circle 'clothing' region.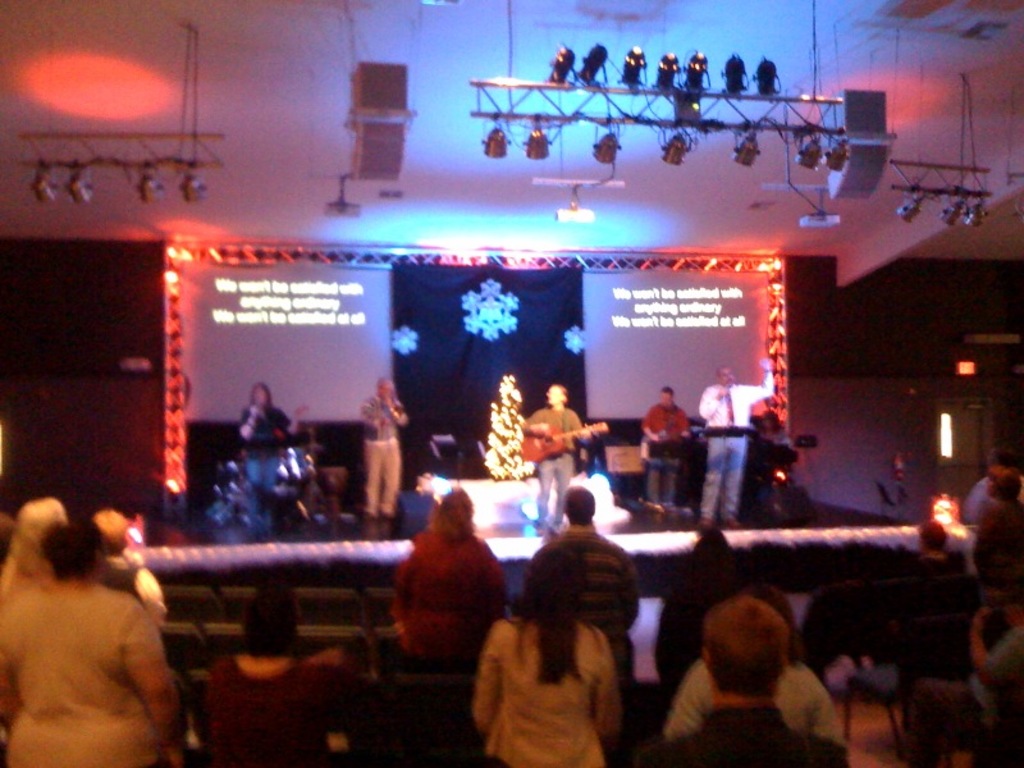
Region: {"left": 518, "top": 404, "right": 590, "bottom": 529}.
